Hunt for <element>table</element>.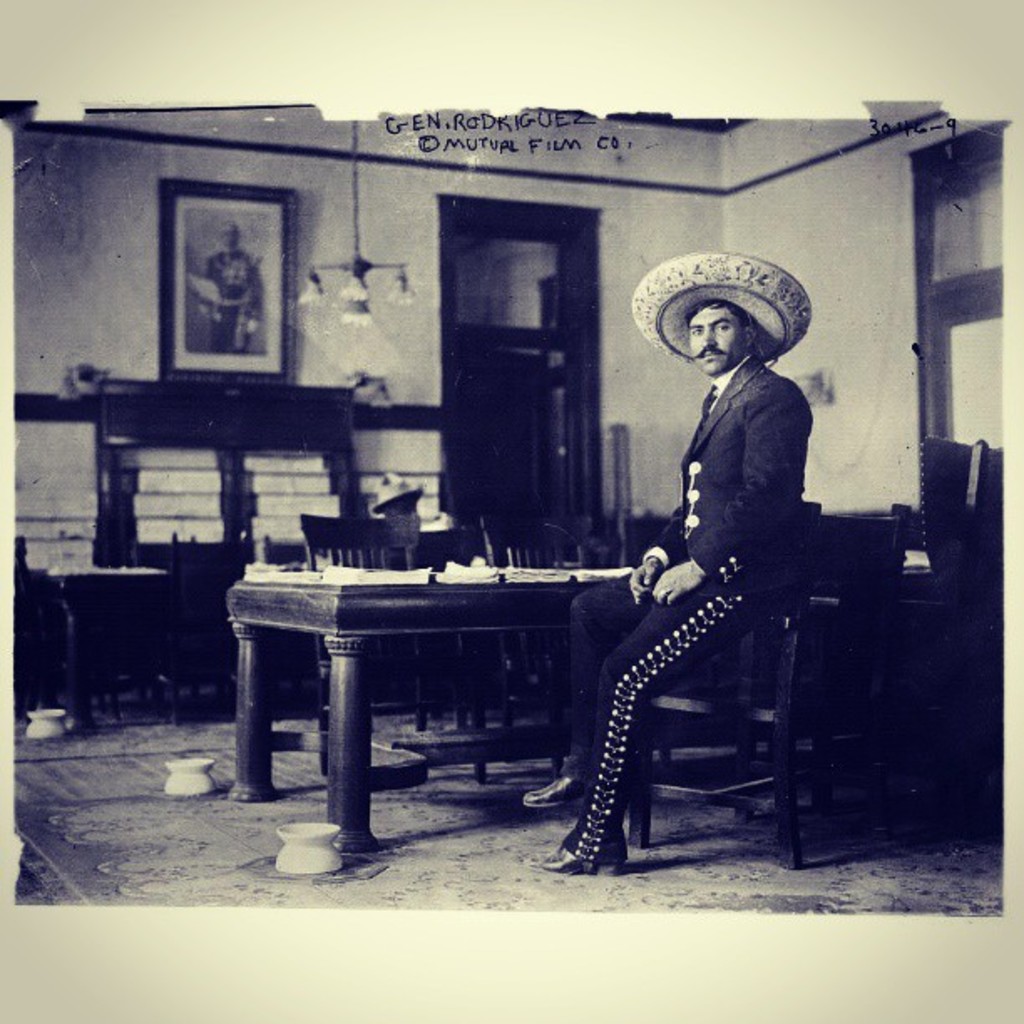
Hunted down at box=[223, 556, 663, 862].
